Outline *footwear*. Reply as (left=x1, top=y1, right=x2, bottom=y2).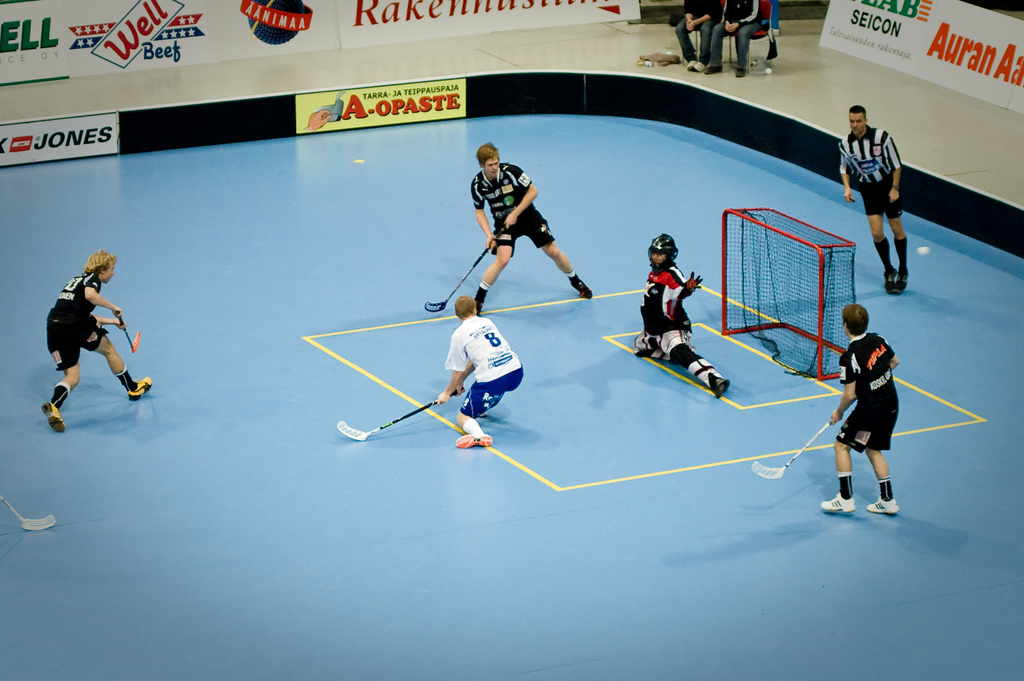
(left=821, top=493, right=854, bottom=511).
